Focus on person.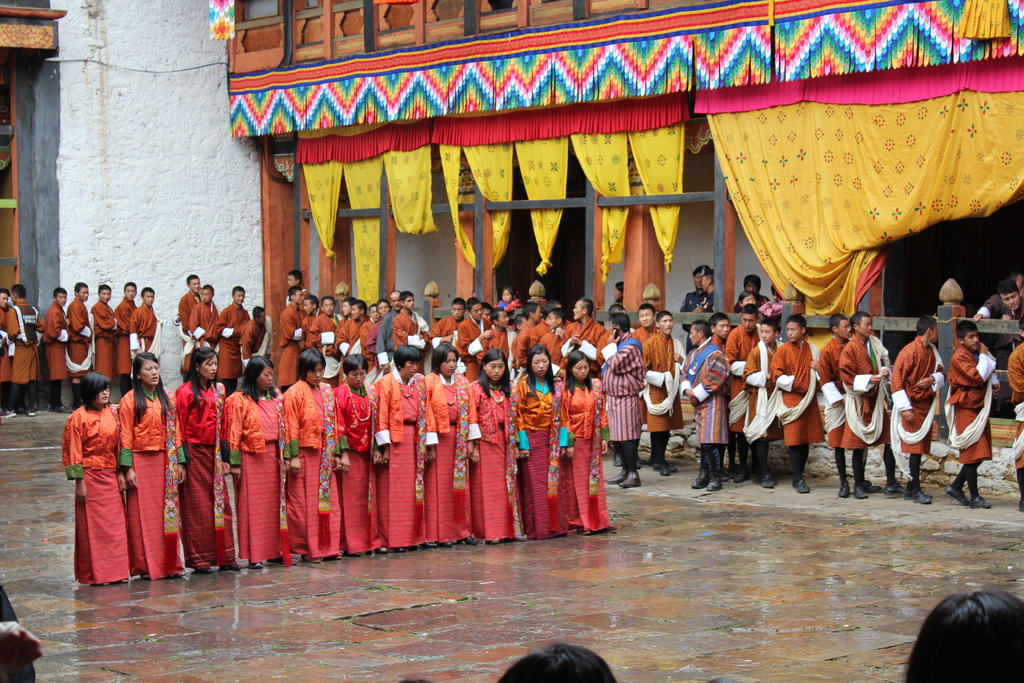
Focused at bbox(991, 283, 1023, 321).
